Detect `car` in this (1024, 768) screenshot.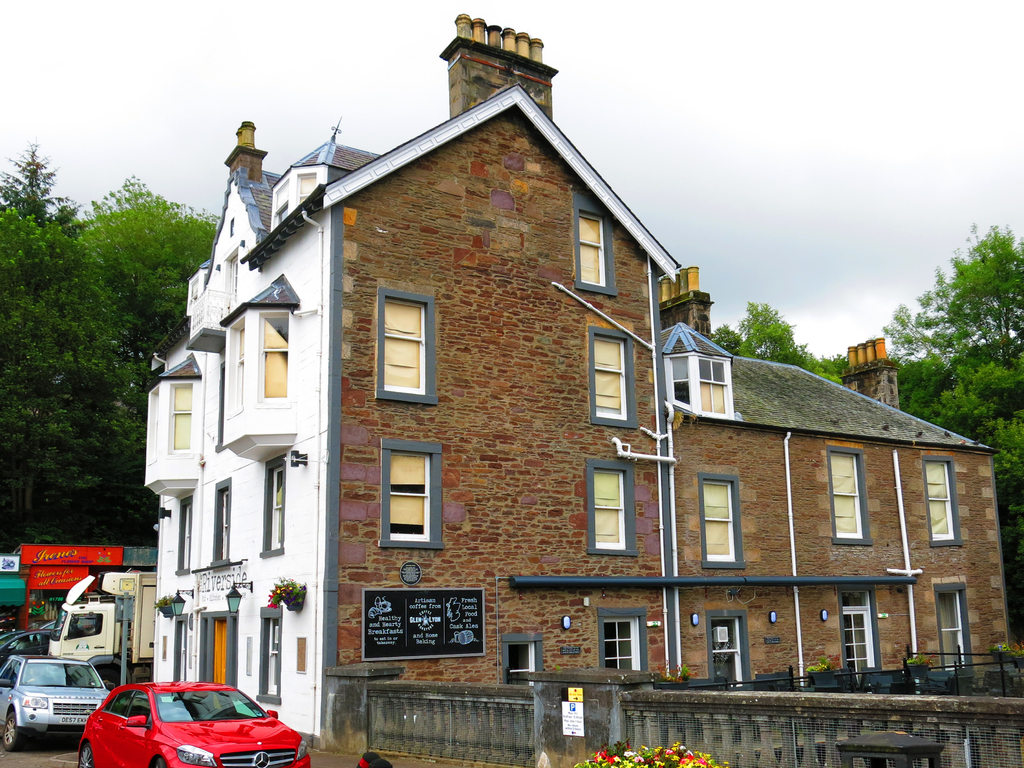
Detection: [x1=0, y1=655, x2=115, y2=752].
